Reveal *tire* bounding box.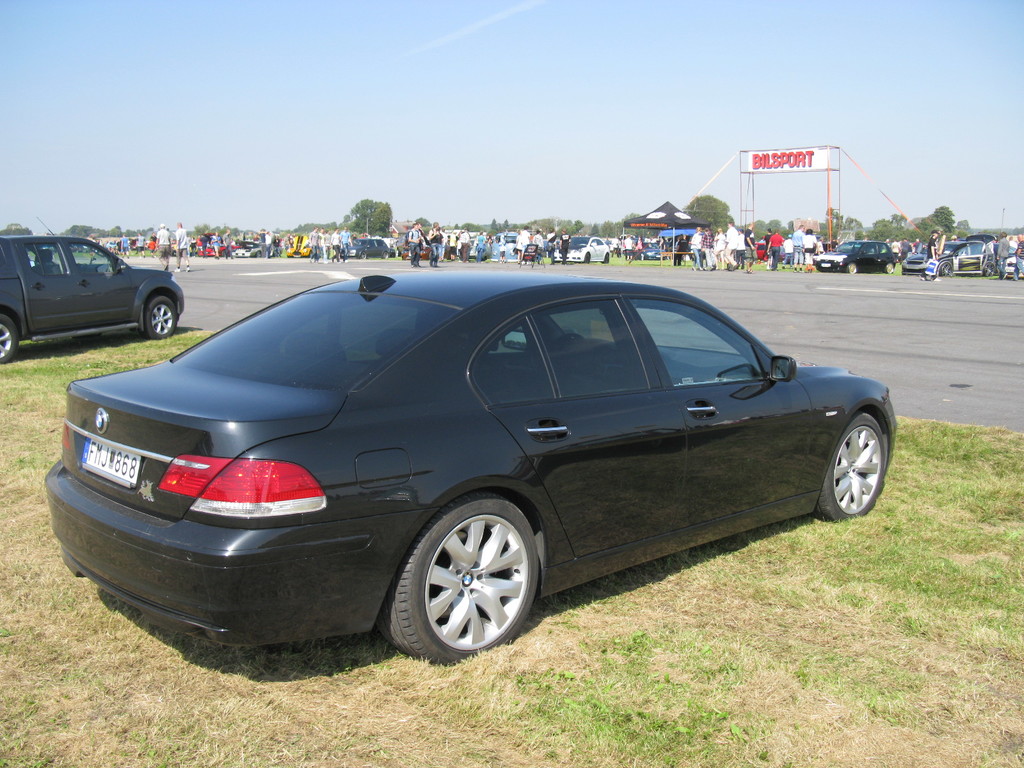
Revealed: [358, 250, 367, 260].
